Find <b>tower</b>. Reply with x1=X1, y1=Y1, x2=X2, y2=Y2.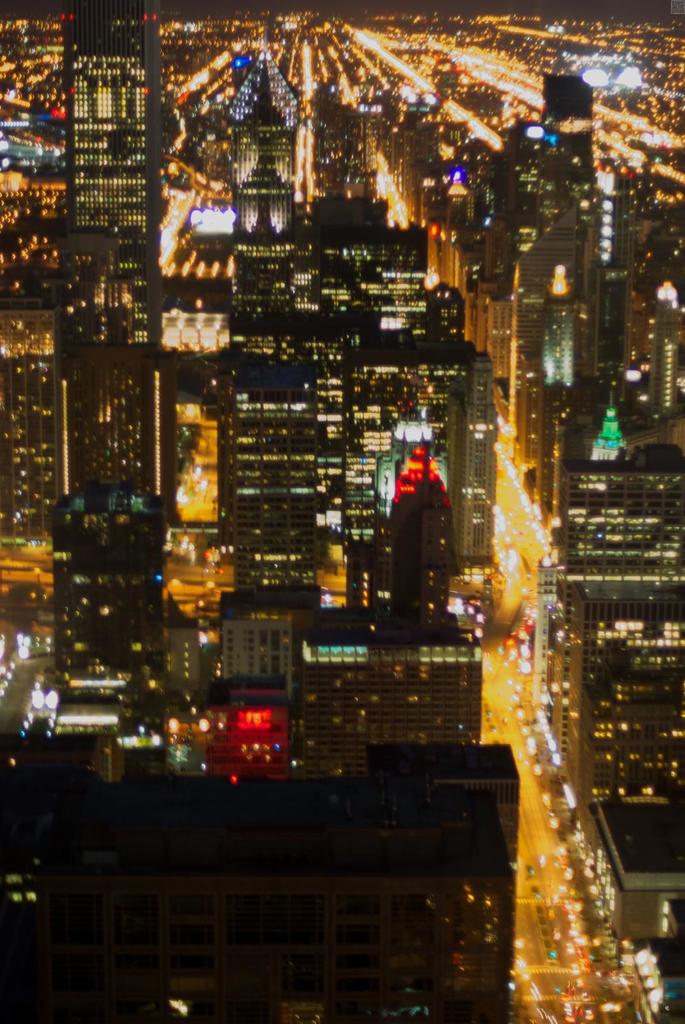
x1=219, y1=590, x2=324, y2=672.
